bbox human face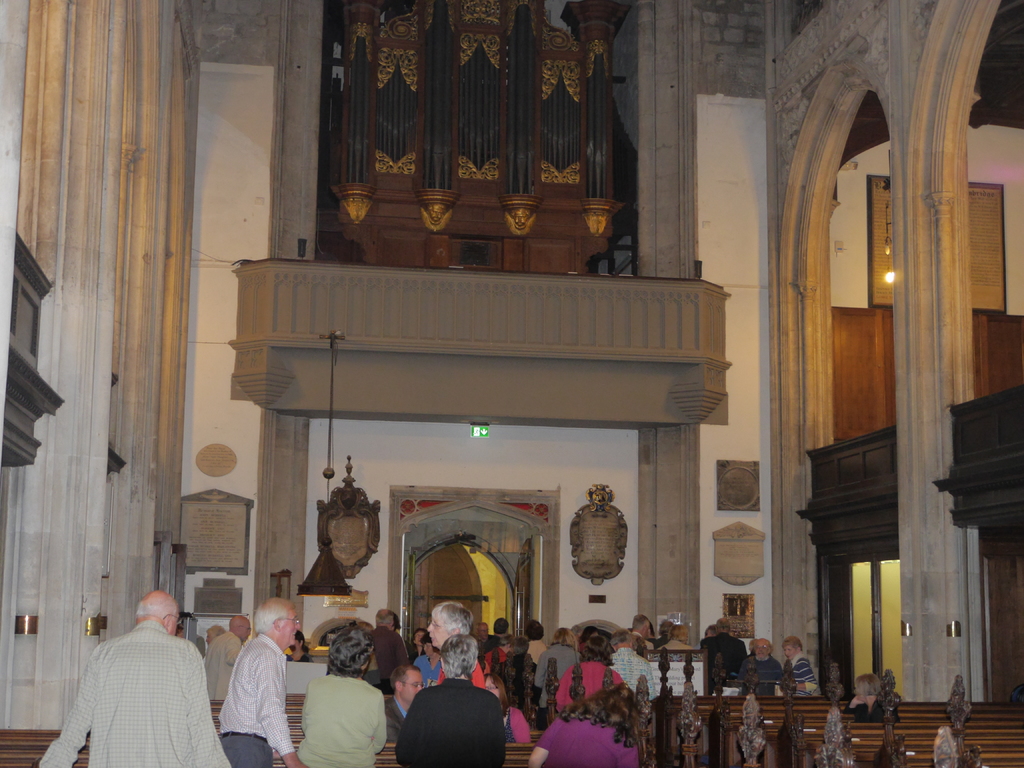
locate(165, 605, 175, 637)
